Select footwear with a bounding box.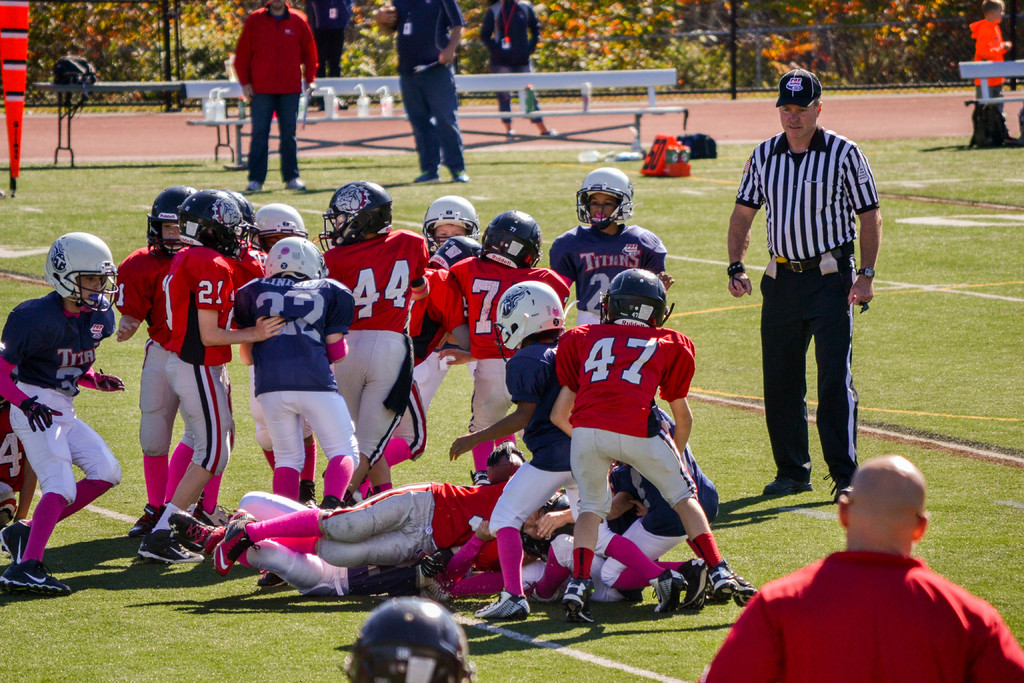
412:172:438:183.
